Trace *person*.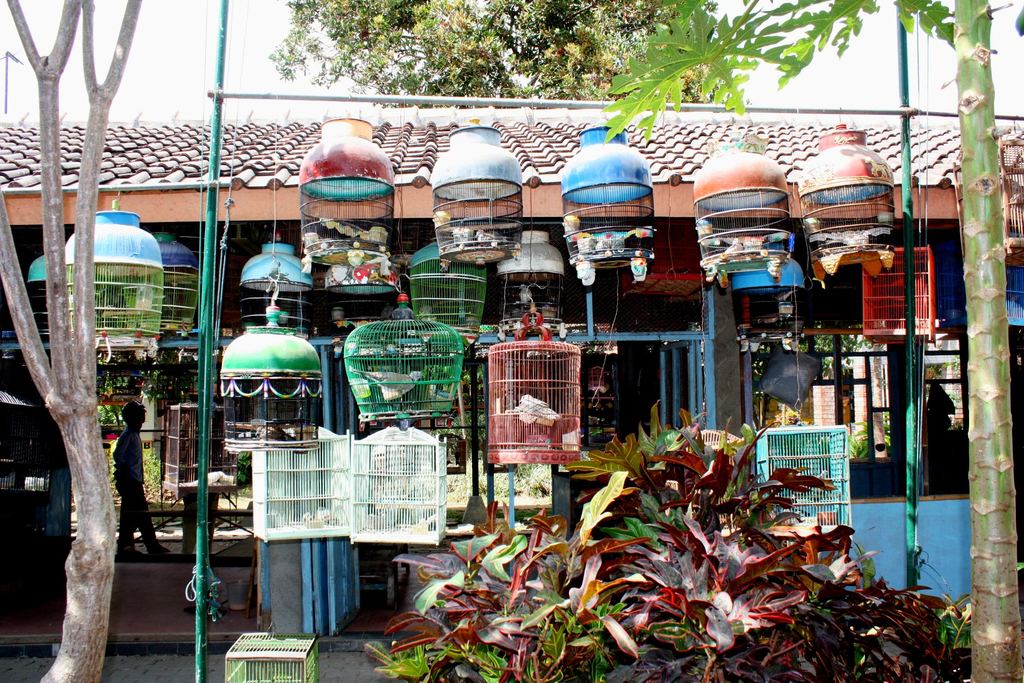
Traced to box(115, 404, 170, 557).
